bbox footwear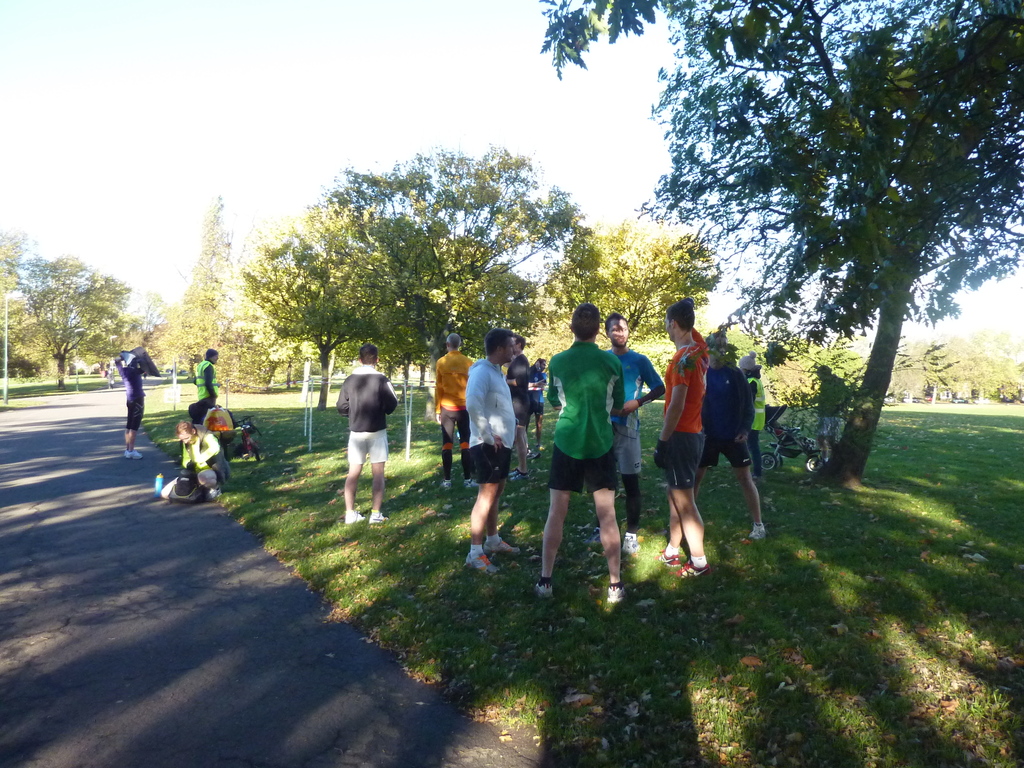
bbox=(442, 477, 454, 490)
